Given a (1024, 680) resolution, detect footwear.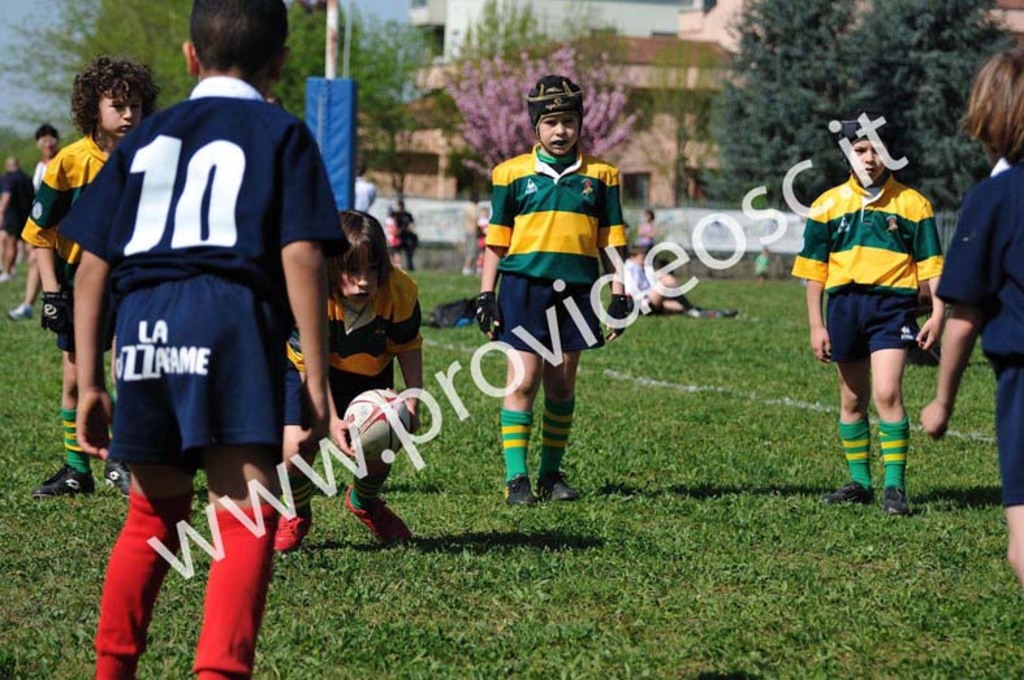
[x1=881, y1=485, x2=907, y2=515].
